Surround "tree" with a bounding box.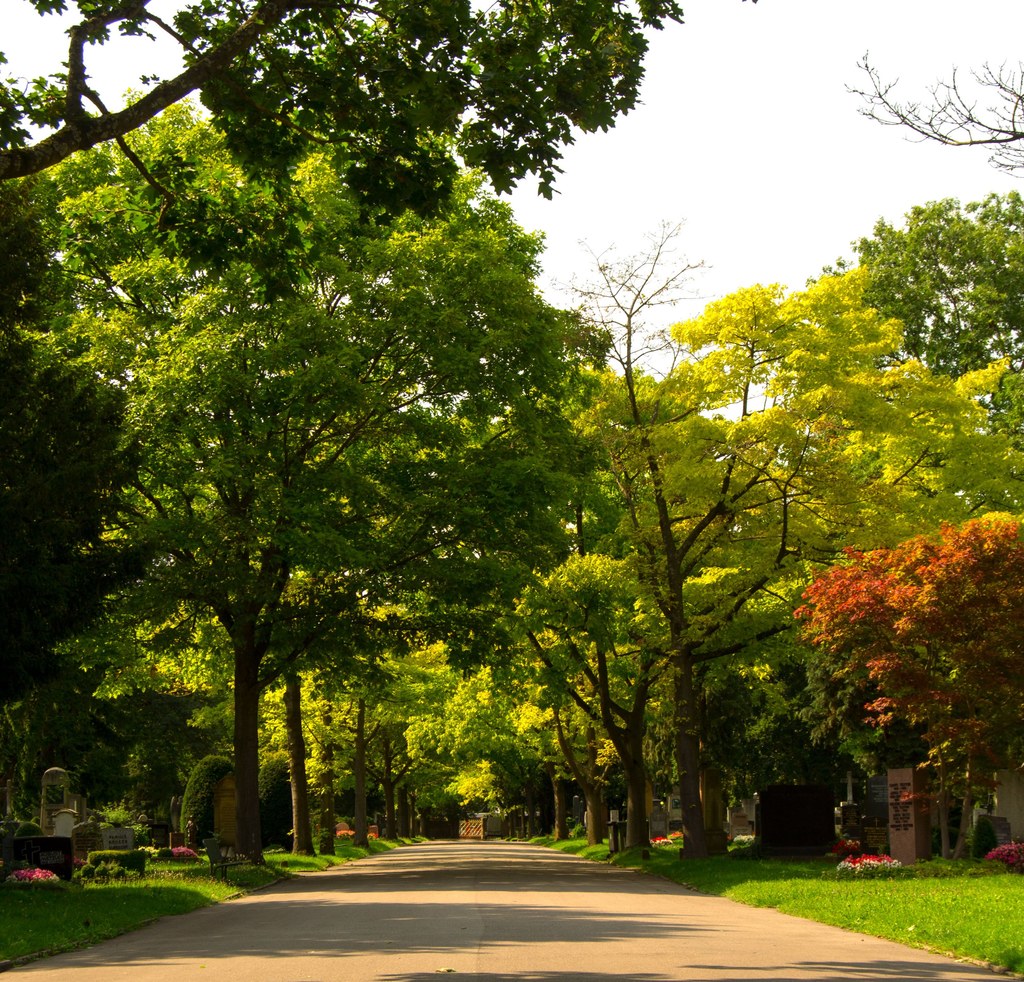
{"left": 0, "top": 0, "right": 694, "bottom": 340}.
